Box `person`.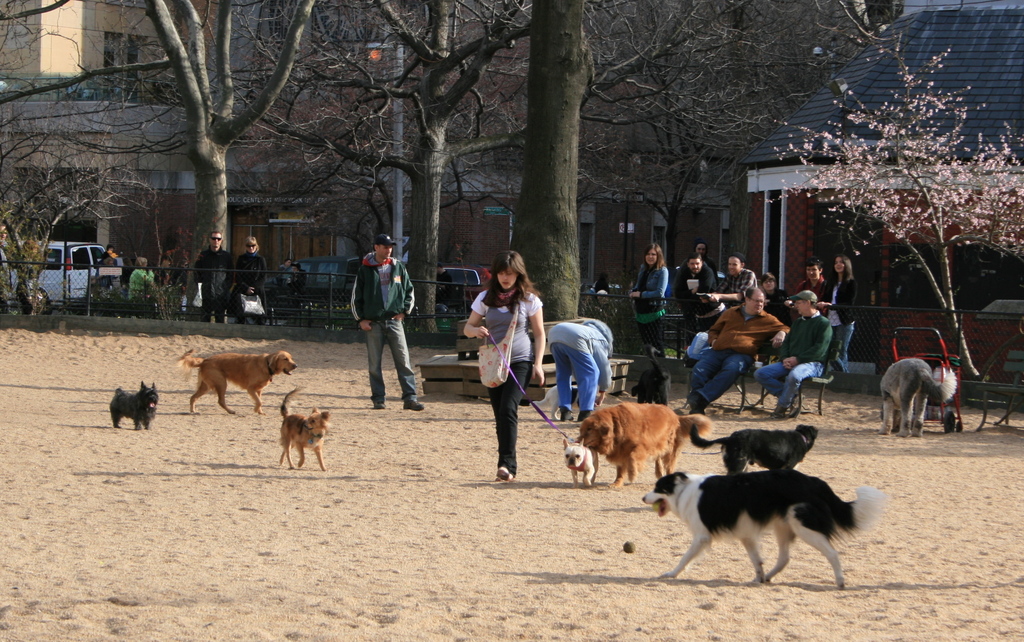
region(196, 231, 232, 318).
